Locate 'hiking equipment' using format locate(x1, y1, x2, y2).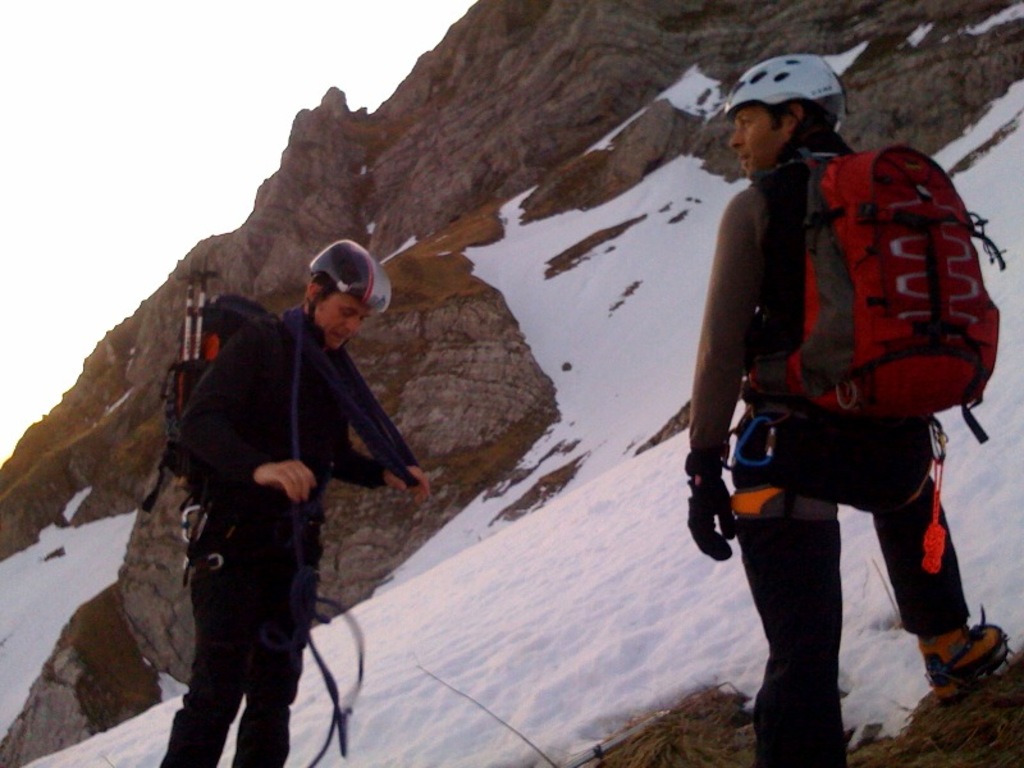
locate(735, 145, 997, 475).
